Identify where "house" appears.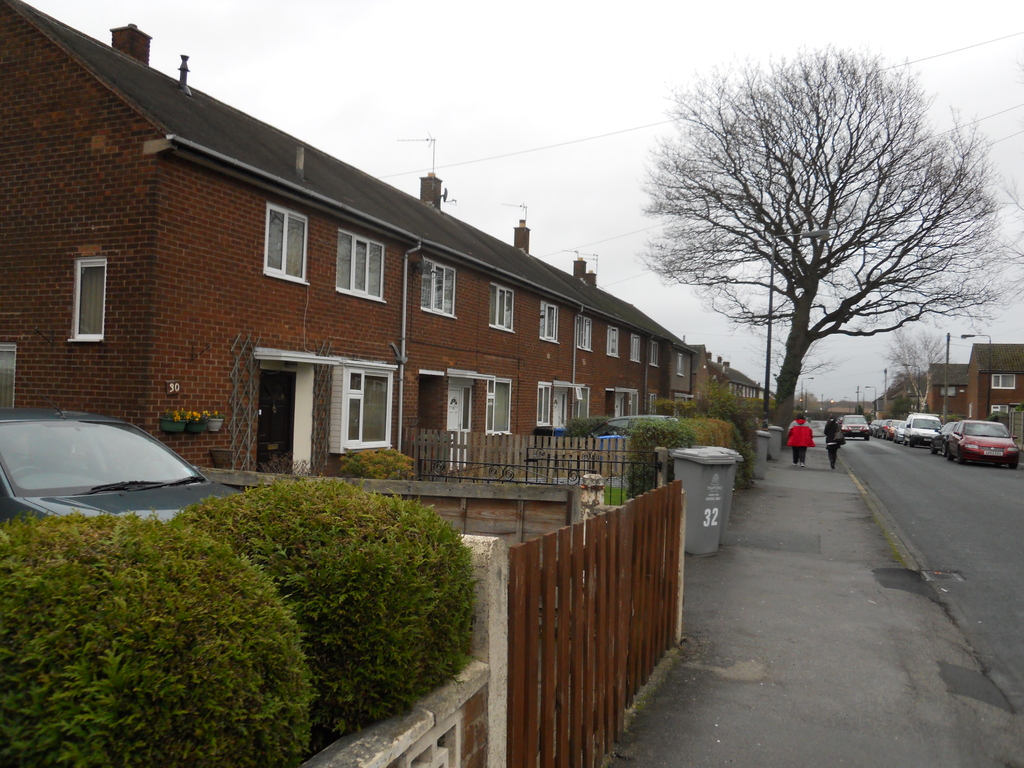
Appears at box(696, 344, 760, 412).
